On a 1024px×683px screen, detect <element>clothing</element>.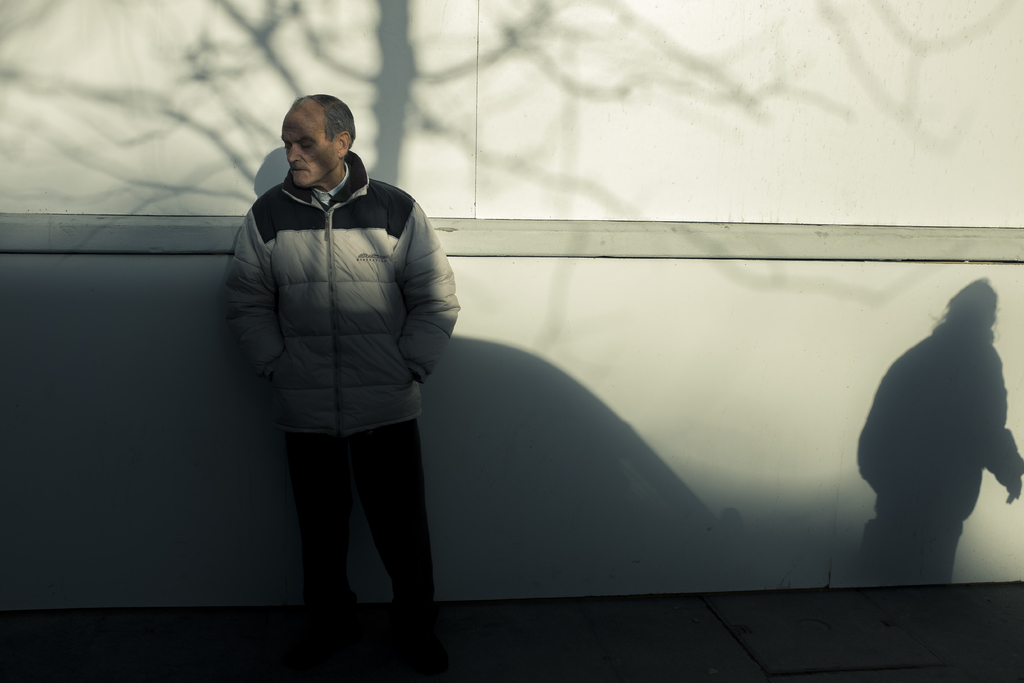
bbox=[237, 95, 460, 438].
